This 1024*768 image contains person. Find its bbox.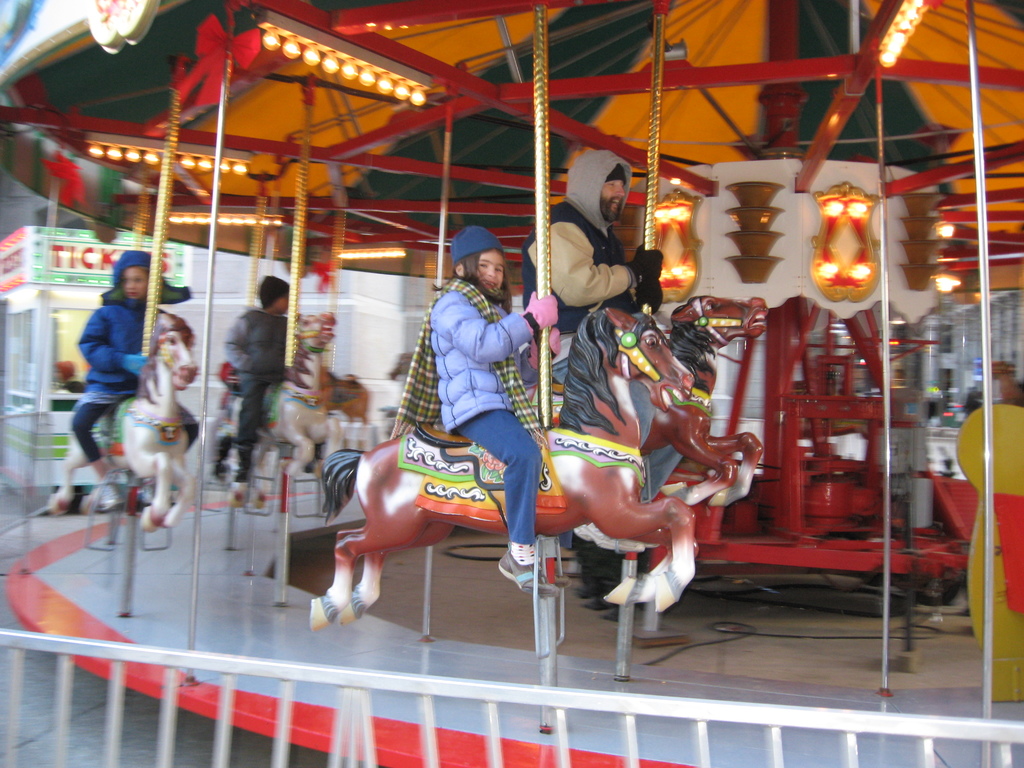
<box>60,243,165,513</box>.
